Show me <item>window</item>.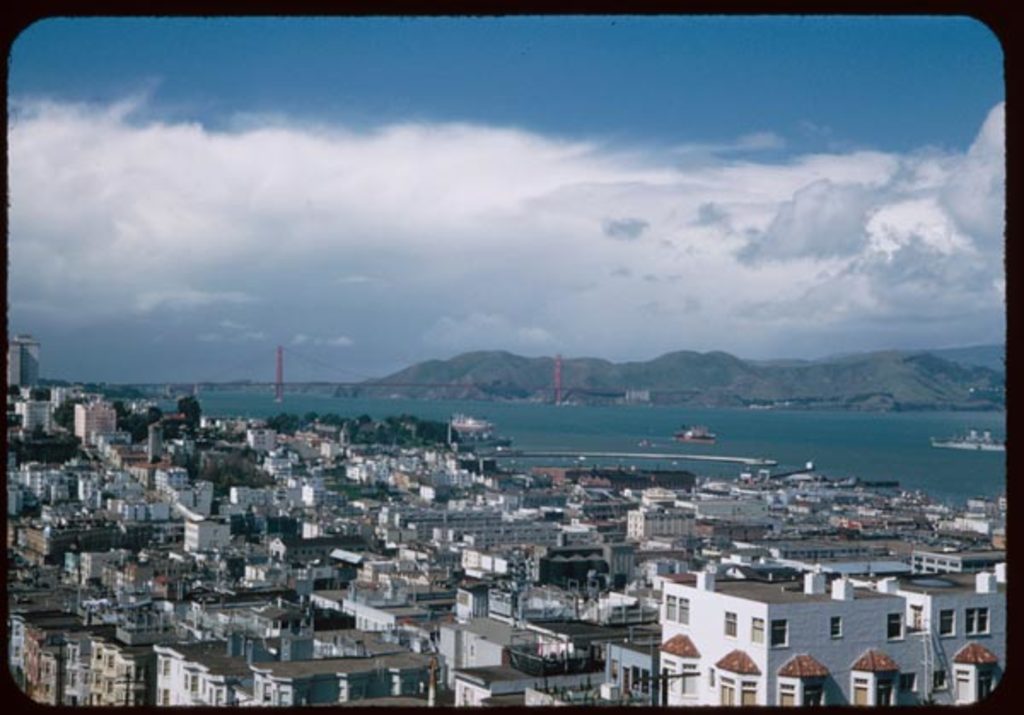
<item>window</item> is here: <bbox>768, 616, 787, 645</bbox>.
